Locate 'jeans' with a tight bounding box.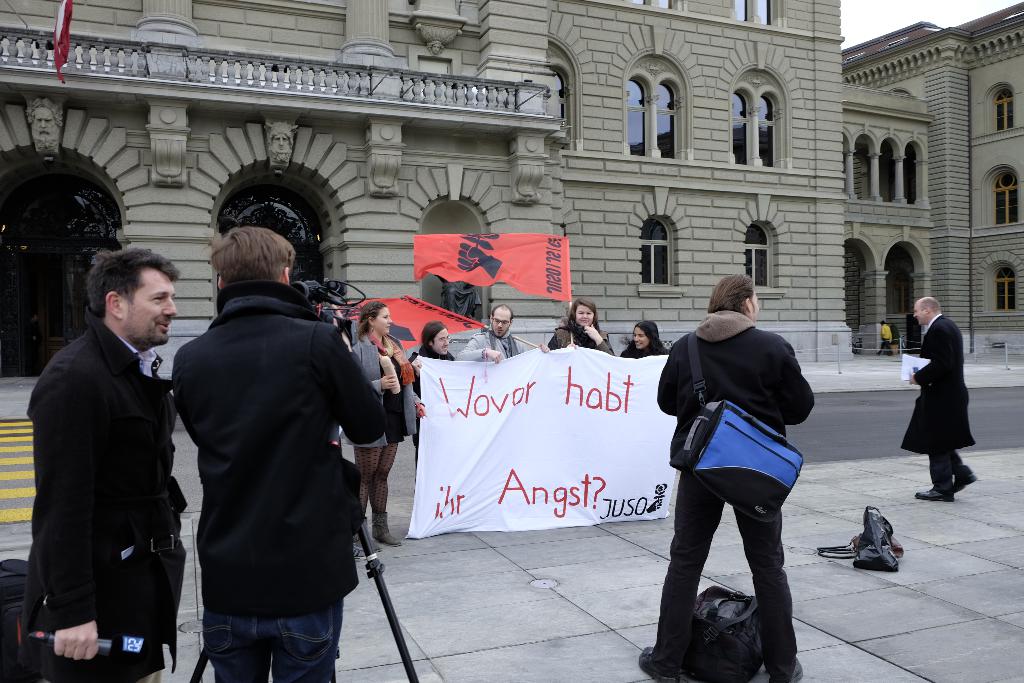
[left=207, top=601, right=342, bottom=682].
